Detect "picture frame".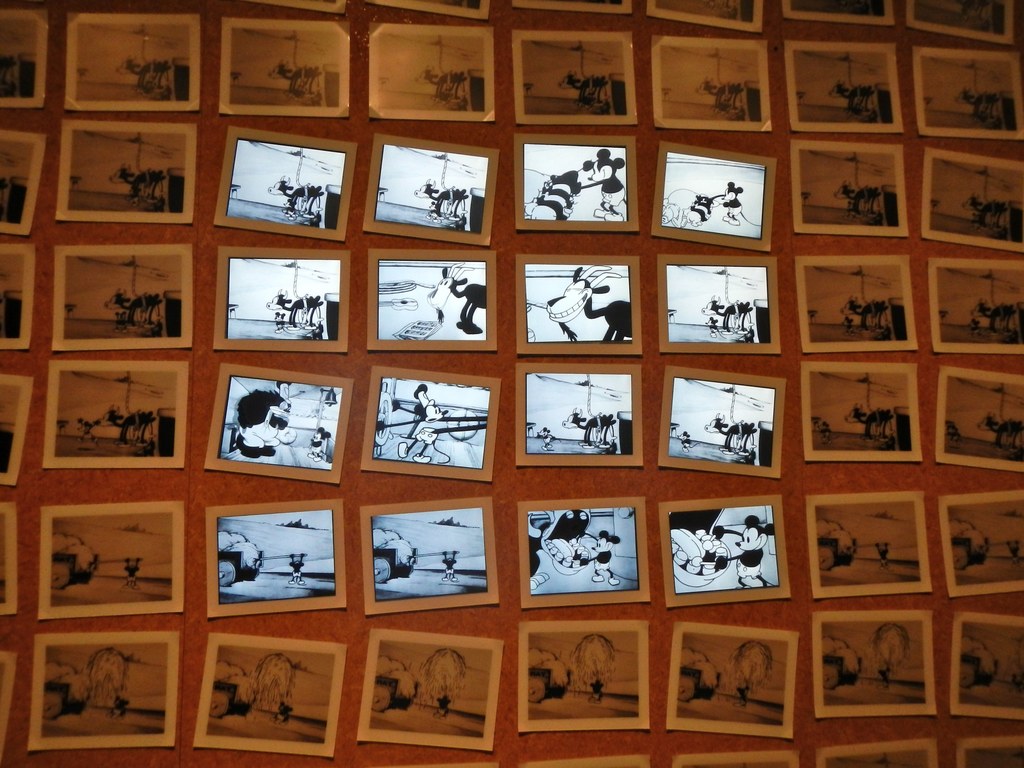
Detected at l=644, t=29, r=772, b=134.
